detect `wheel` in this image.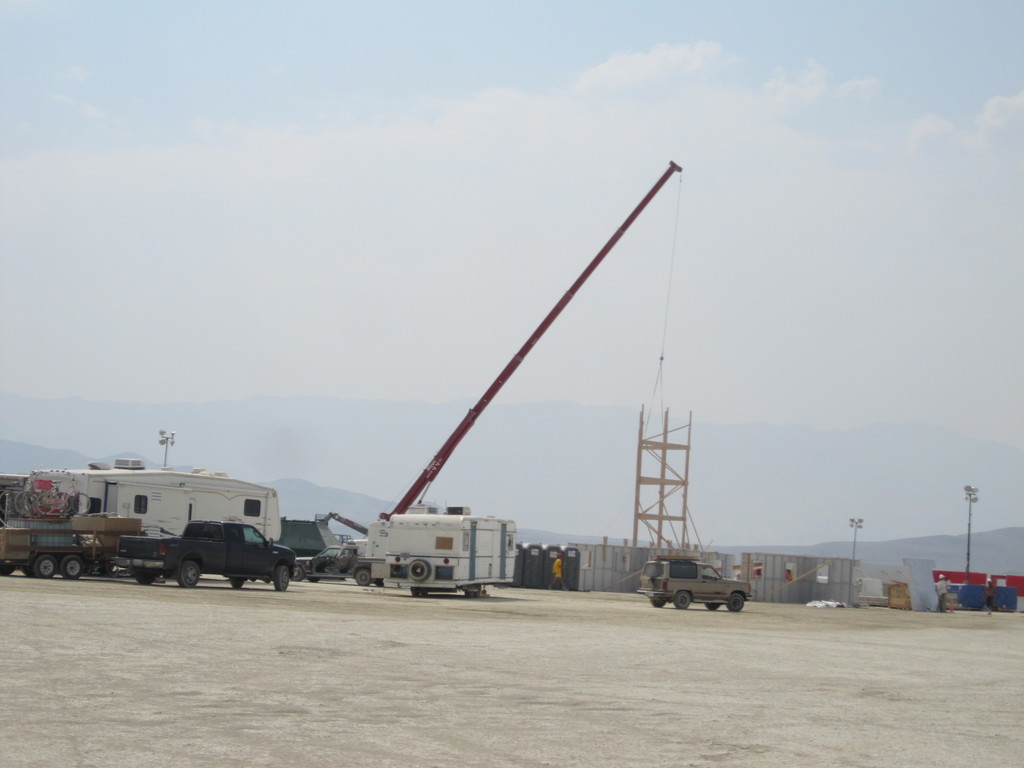
Detection: l=356, t=570, r=370, b=586.
